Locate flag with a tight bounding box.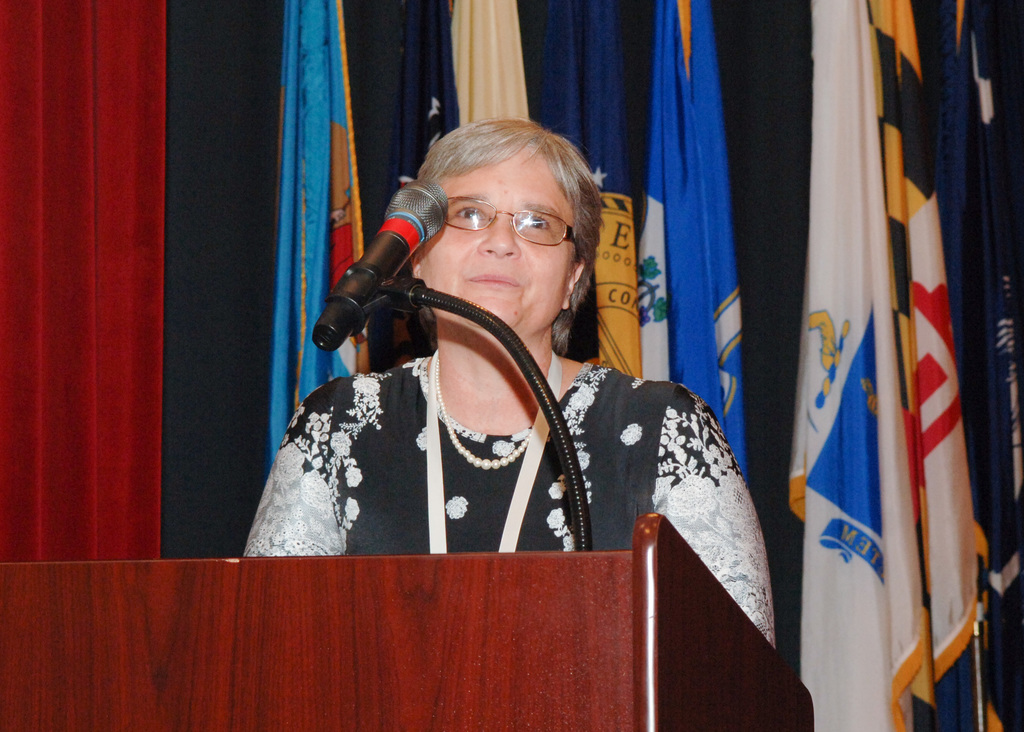
left=405, top=0, right=575, bottom=384.
